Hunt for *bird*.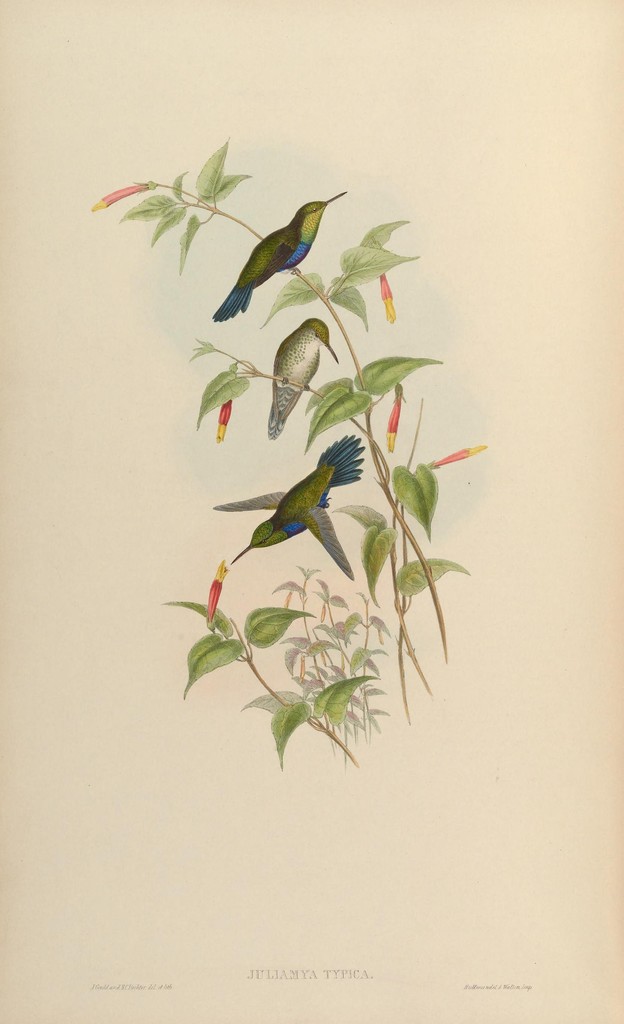
Hunted down at (left=207, top=181, right=342, bottom=308).
